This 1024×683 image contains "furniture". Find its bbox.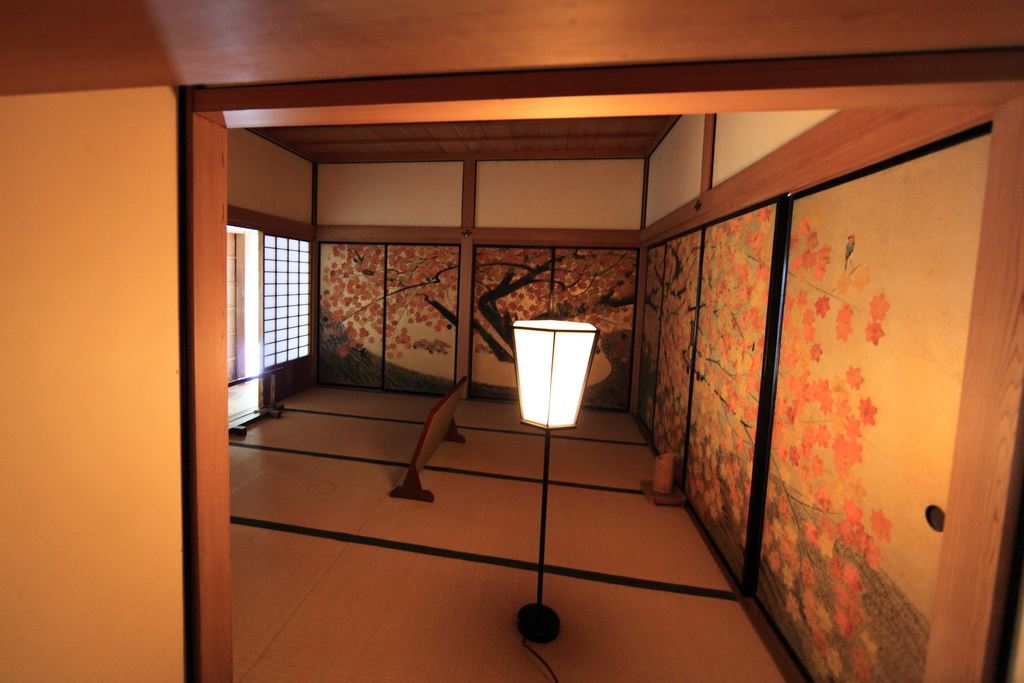
(left=388, top=375, right=467, bottom=504).
